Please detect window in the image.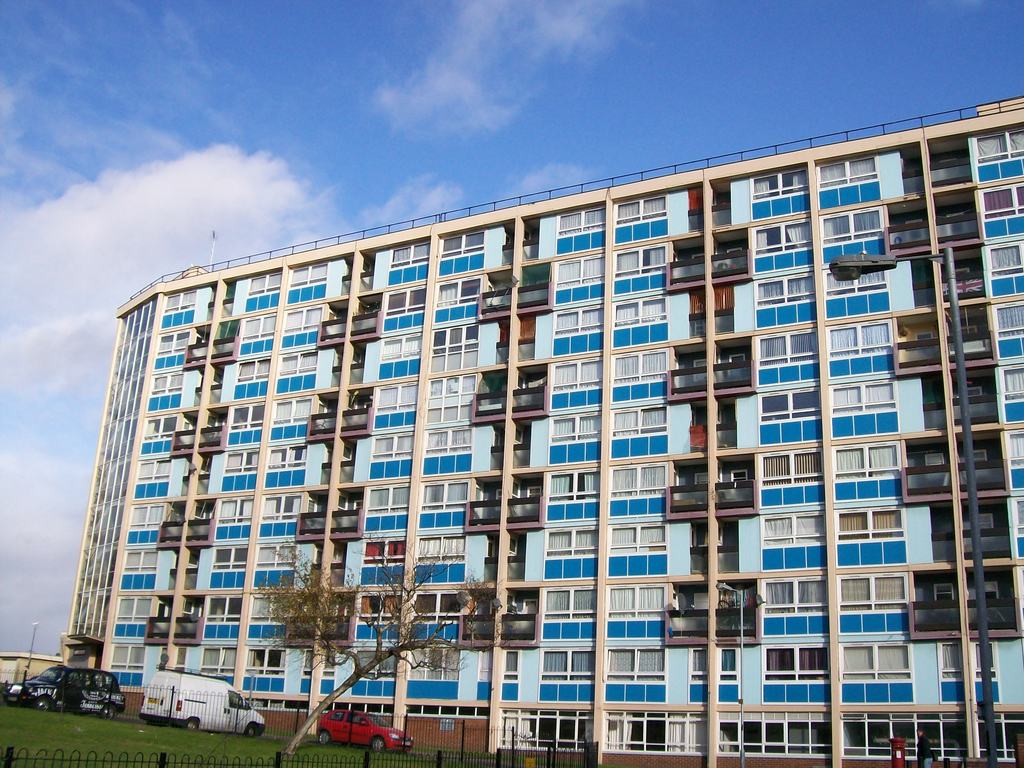
{"x1": 833, "y1": 572, "x2": 909, "y2": 616}.
